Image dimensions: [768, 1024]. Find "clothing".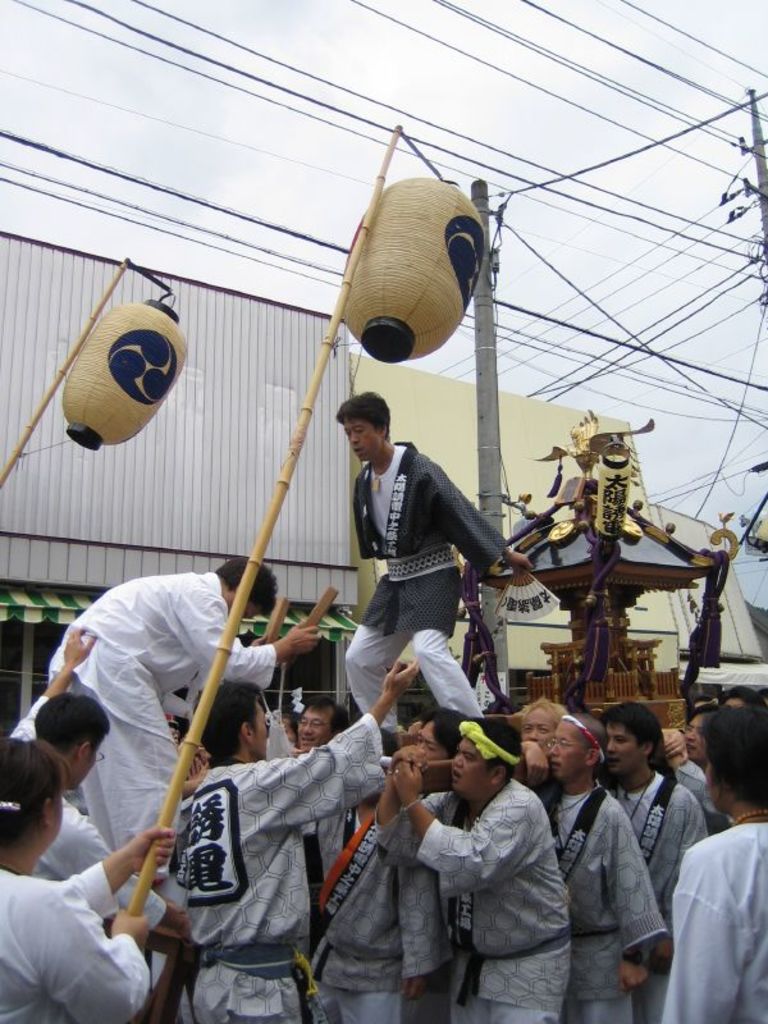
bbox=(13, 685, 168, 927).
